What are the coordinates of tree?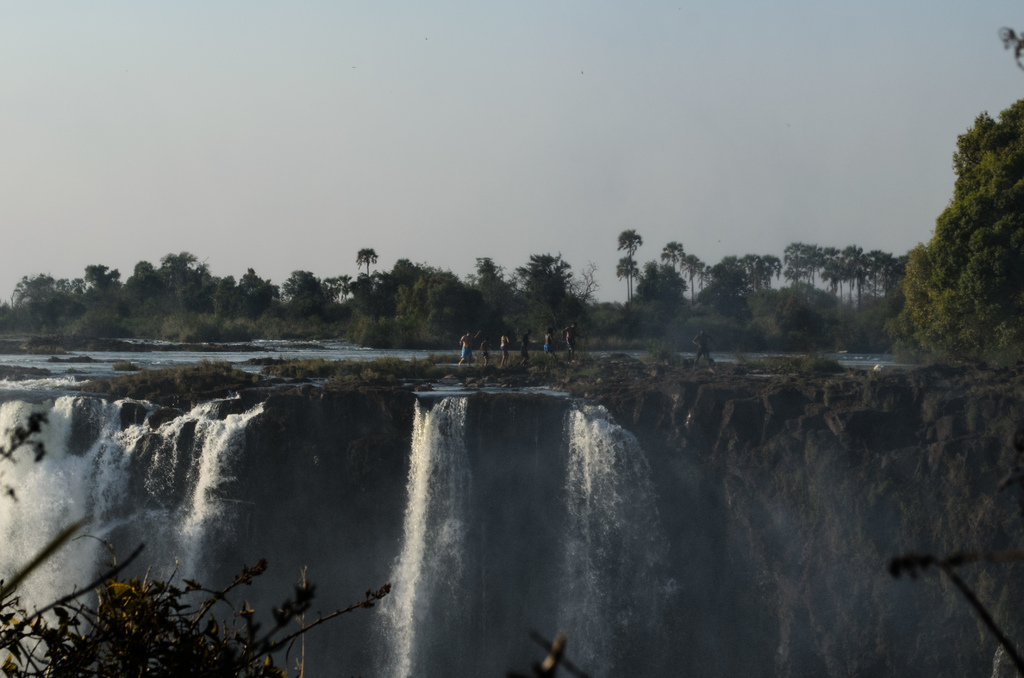
locate(598, 298, 625, 310).
